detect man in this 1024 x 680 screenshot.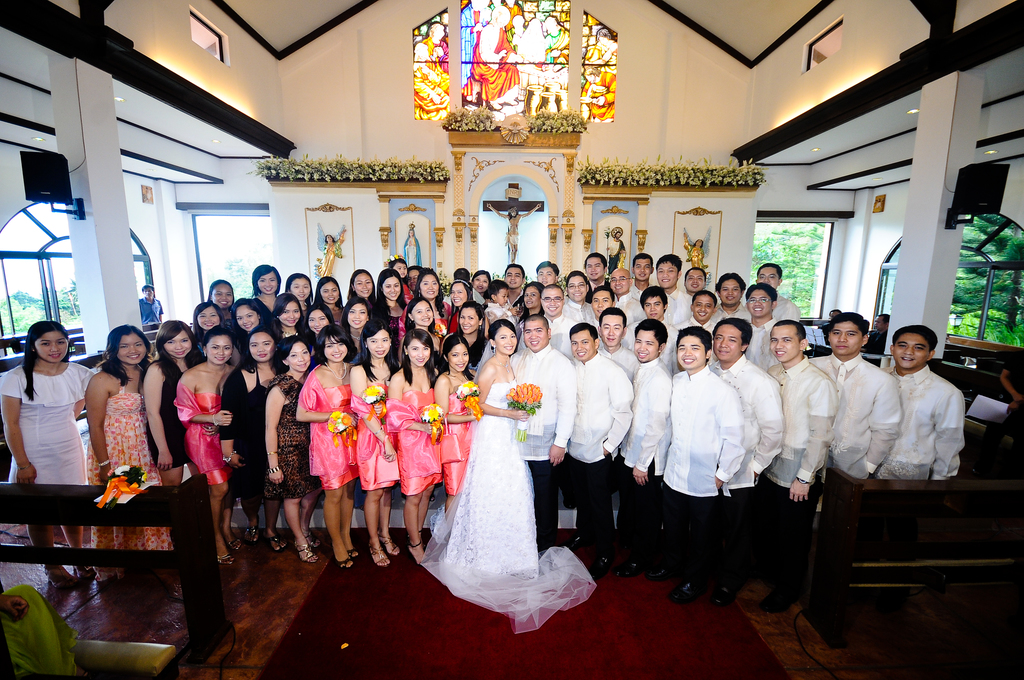
Detection: <box>755,262,801,320</box>.
